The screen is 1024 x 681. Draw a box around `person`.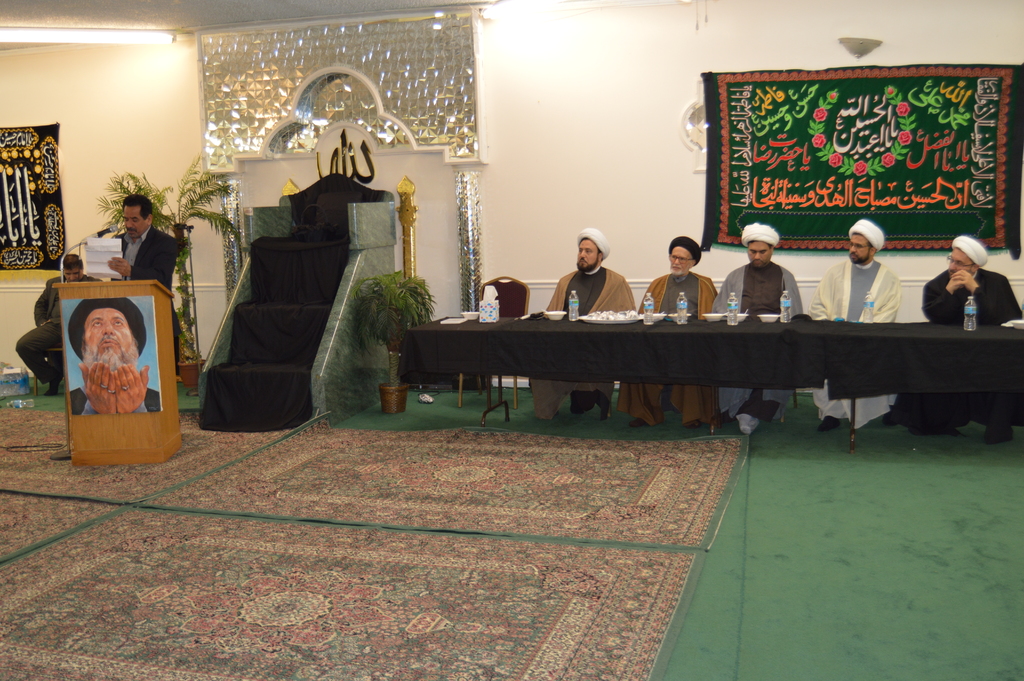
rect(812, 220, 900, 432).
